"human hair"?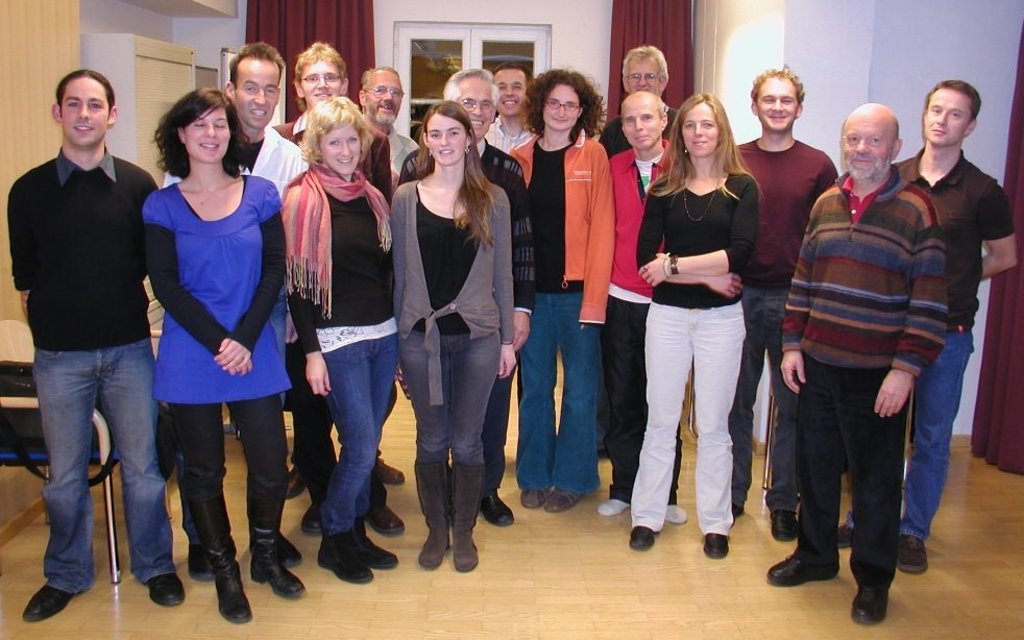
select_region(412, 100, 505, 250)
